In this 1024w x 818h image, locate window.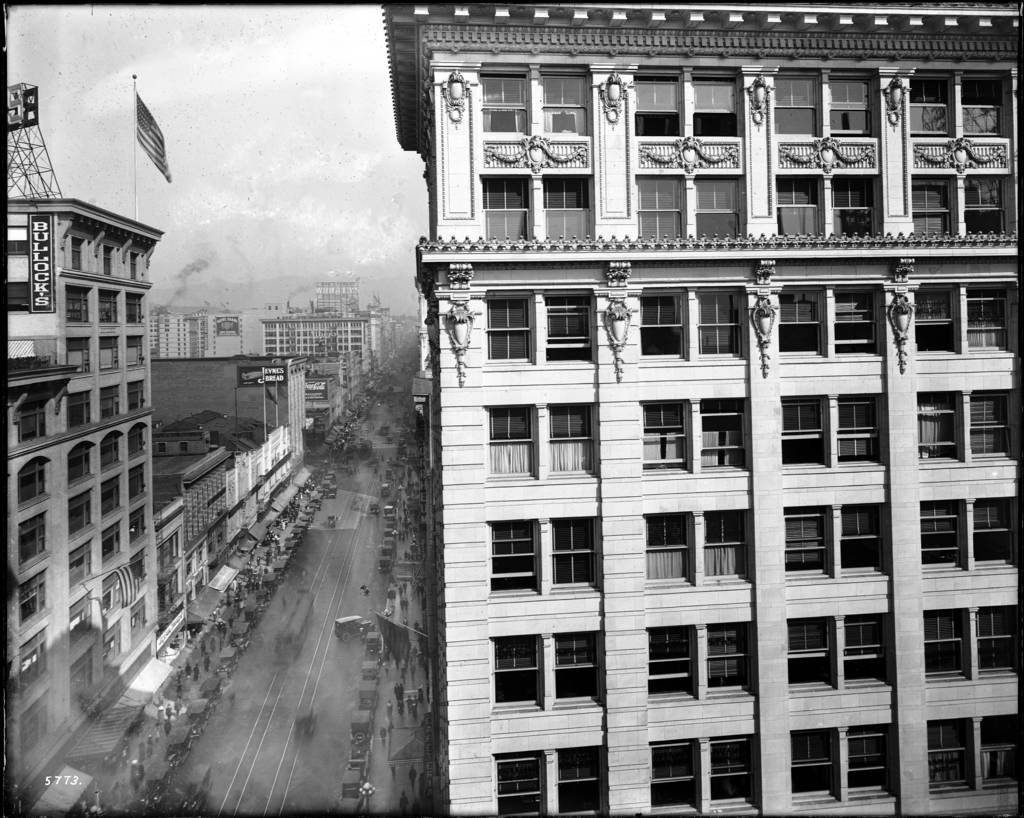
Bounding box: 481, 74, 529, 135.
